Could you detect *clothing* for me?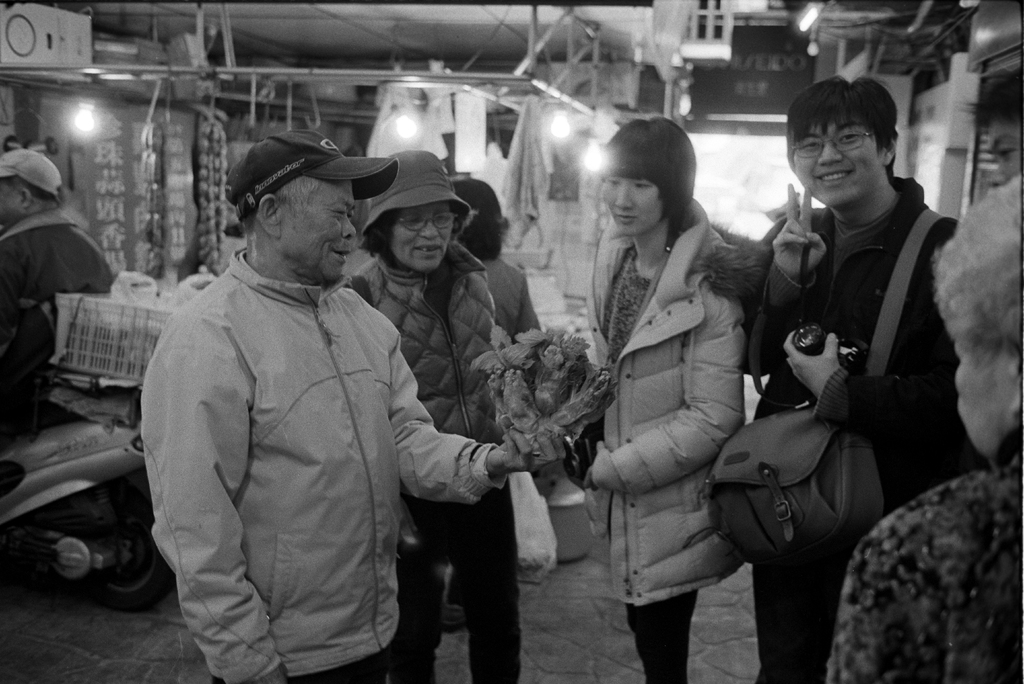
Detection result: <region>142, 243, 505, 683</region>.
